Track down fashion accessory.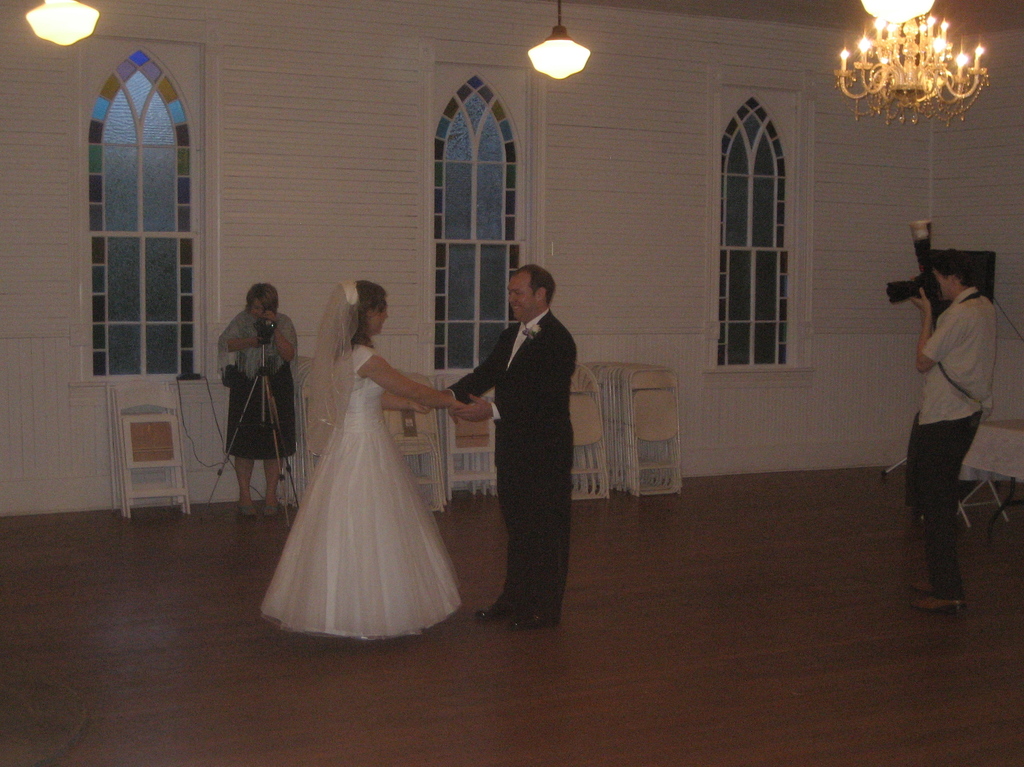
Tracked to (x1=236, y1=504, x2=258, y2=518).
